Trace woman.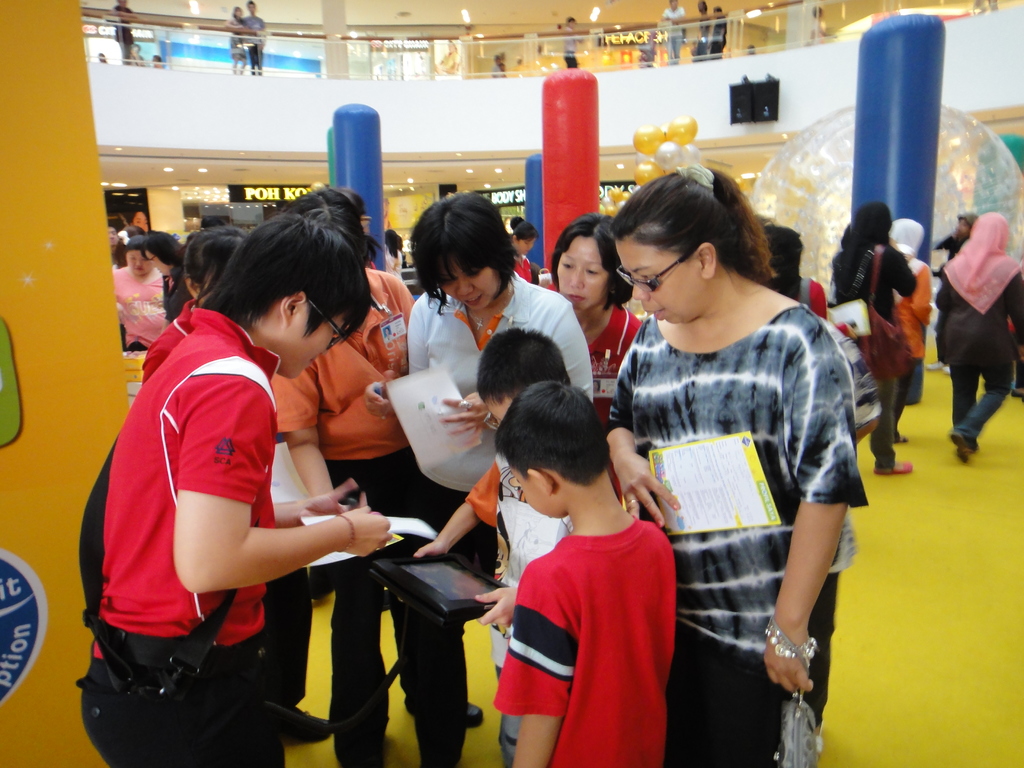
Traced to detection(879, 213, 941, 447).
